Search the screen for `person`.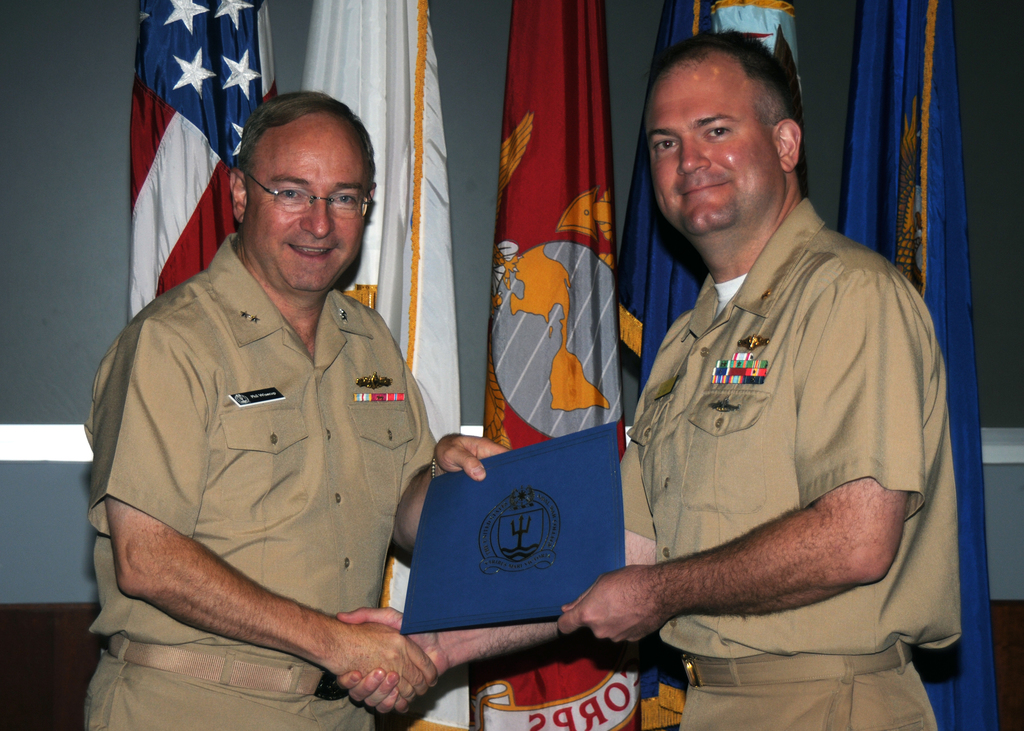
Found at l=335, t=31, r=960, b=730.
